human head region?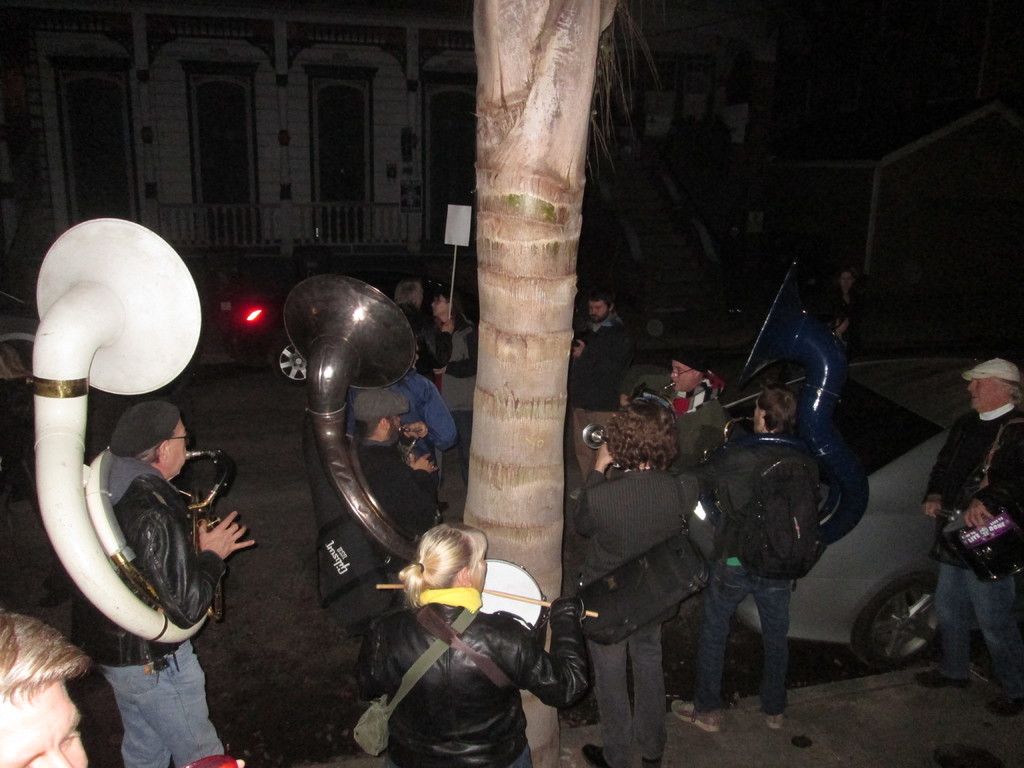
BBox(429, 294, 459, 331)
